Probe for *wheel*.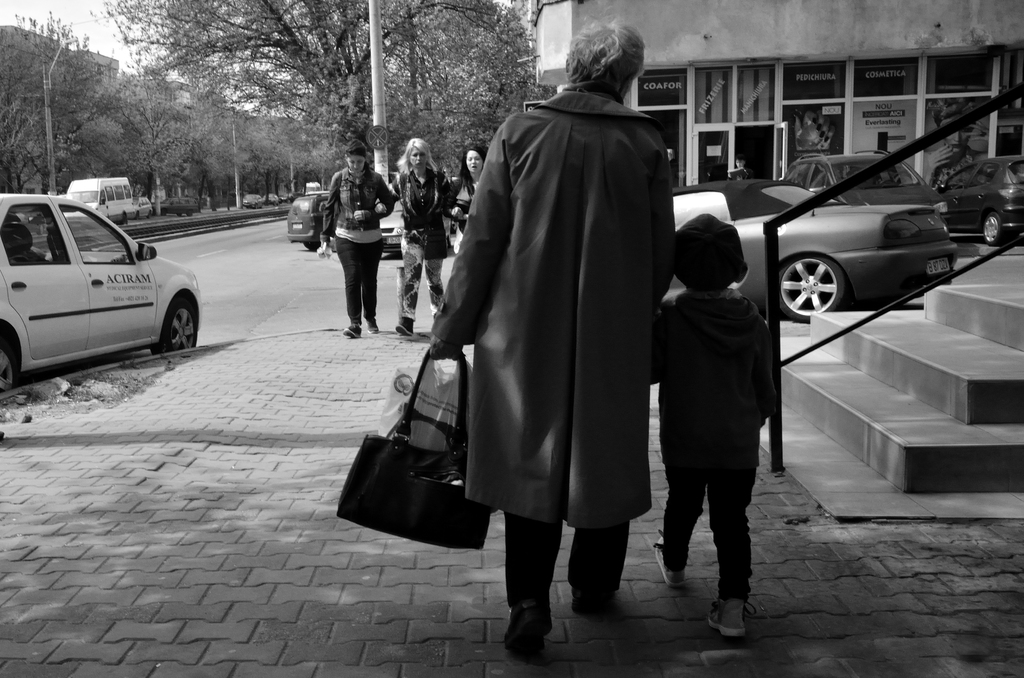
Probe result: (left=149, top=301, right=204, bottom=355).
